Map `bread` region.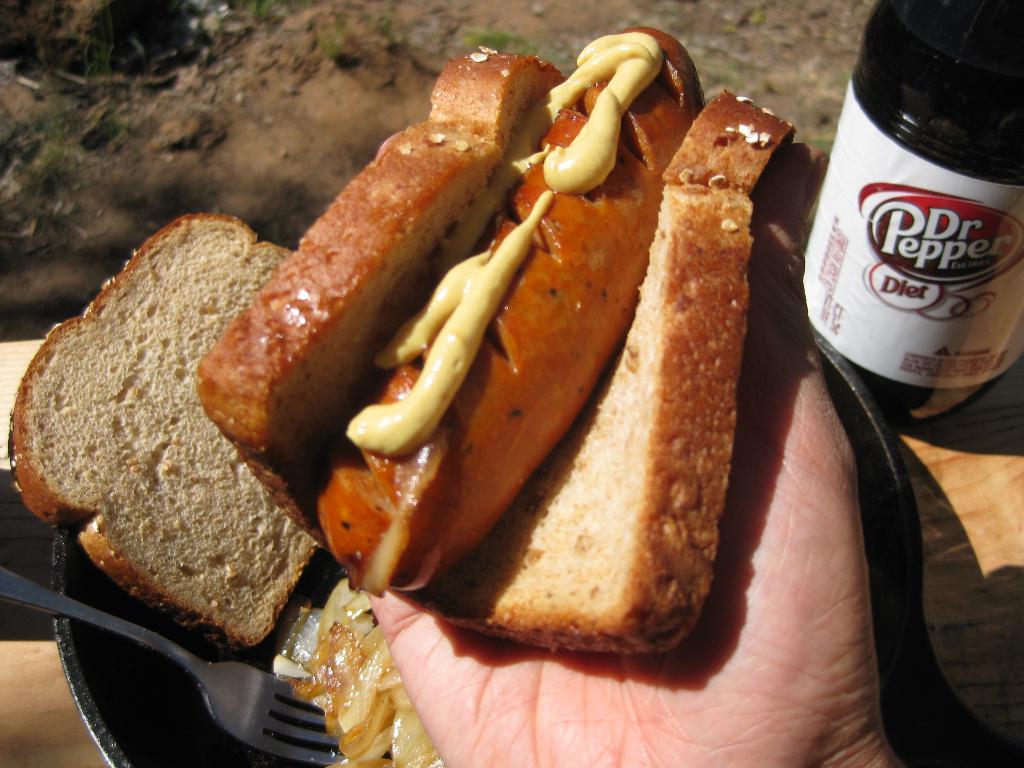
Mapped to locate(192, 51, 566, 544).
